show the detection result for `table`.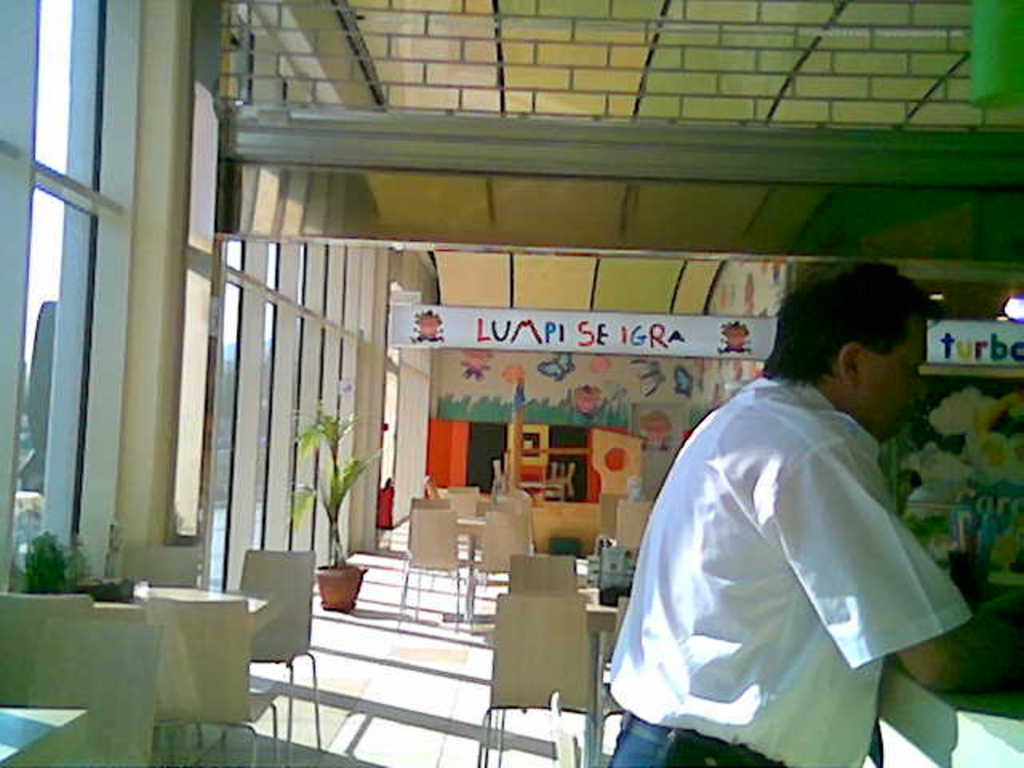
[0, 706, 91, 766].
